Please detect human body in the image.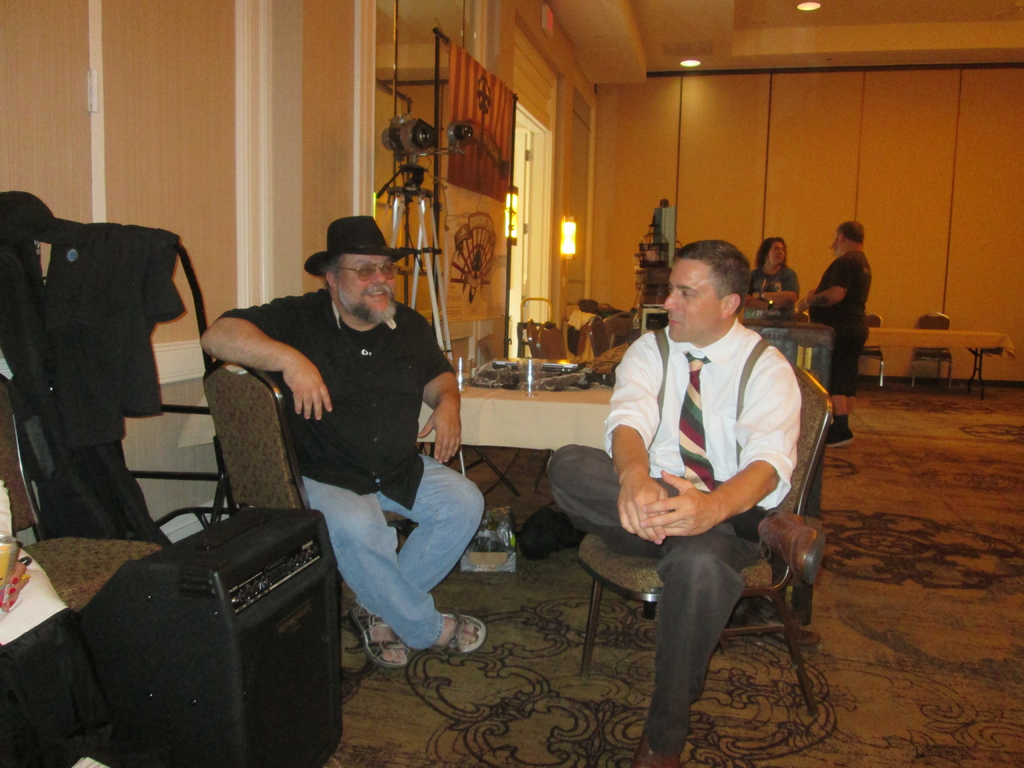
pyautogui.locateOnScreen(748, 262, 801, 312).
